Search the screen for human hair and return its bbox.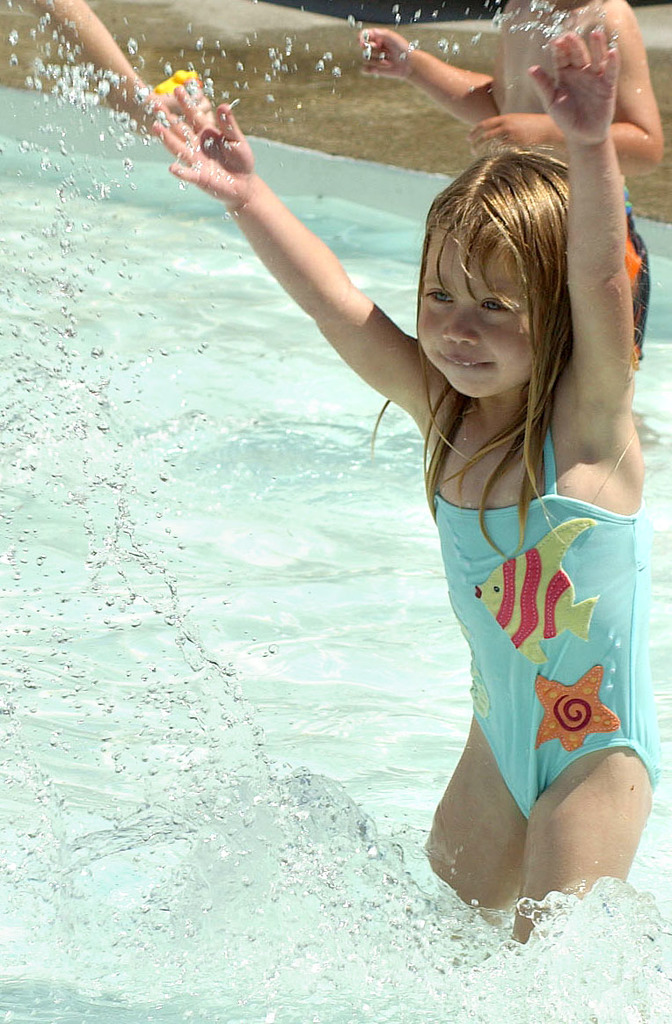
Found: bbox(418, 118, 612, 511).
